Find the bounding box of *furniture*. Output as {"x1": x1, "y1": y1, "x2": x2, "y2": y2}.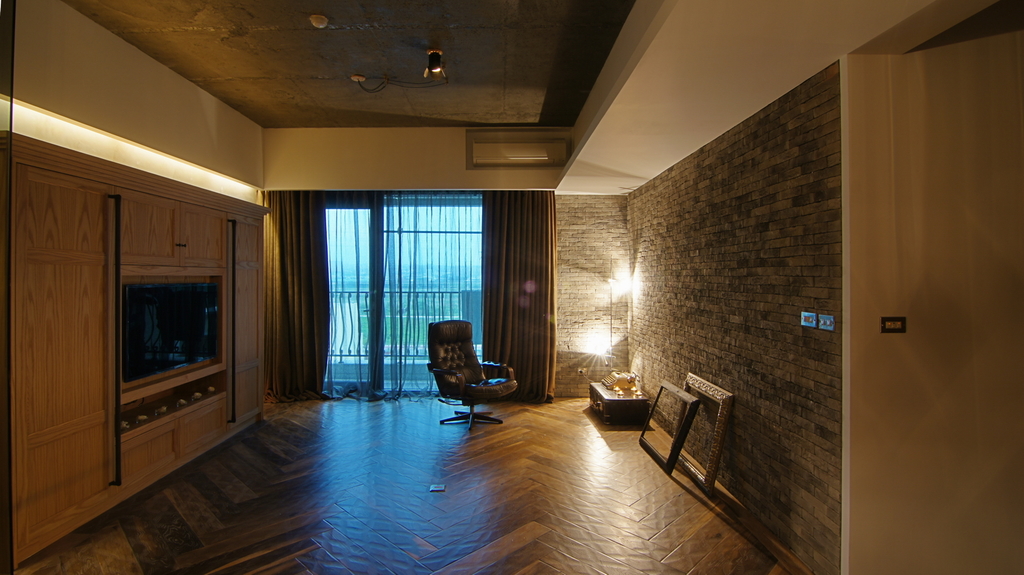
{"x1": 419, "y1": 320, "x2": 526, "y2": 432}.
